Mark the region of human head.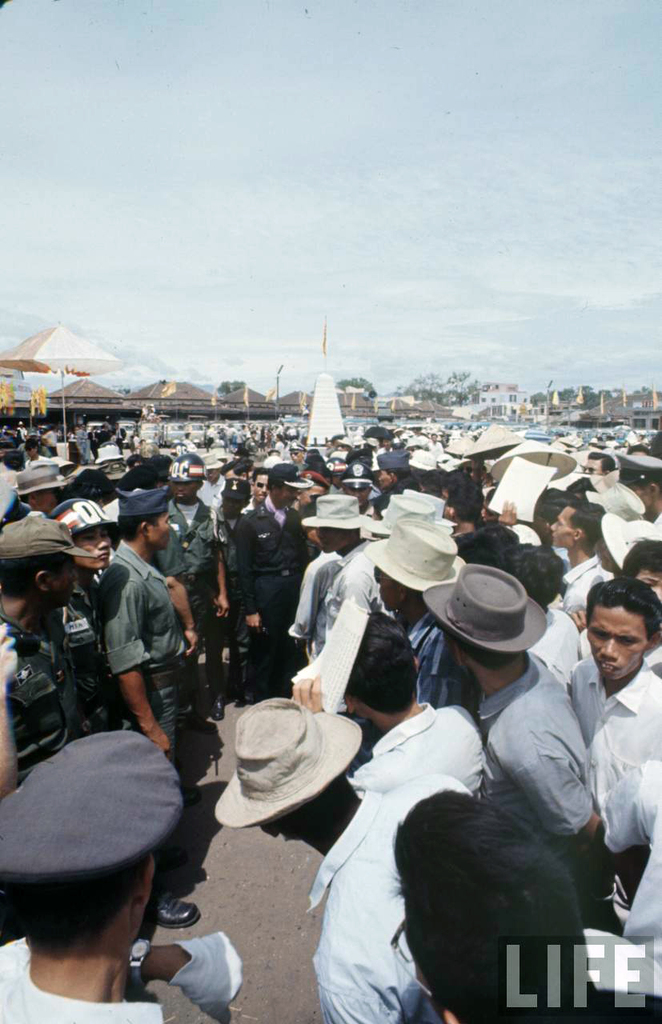
Region: BBox(114, 490, 175, 550).
